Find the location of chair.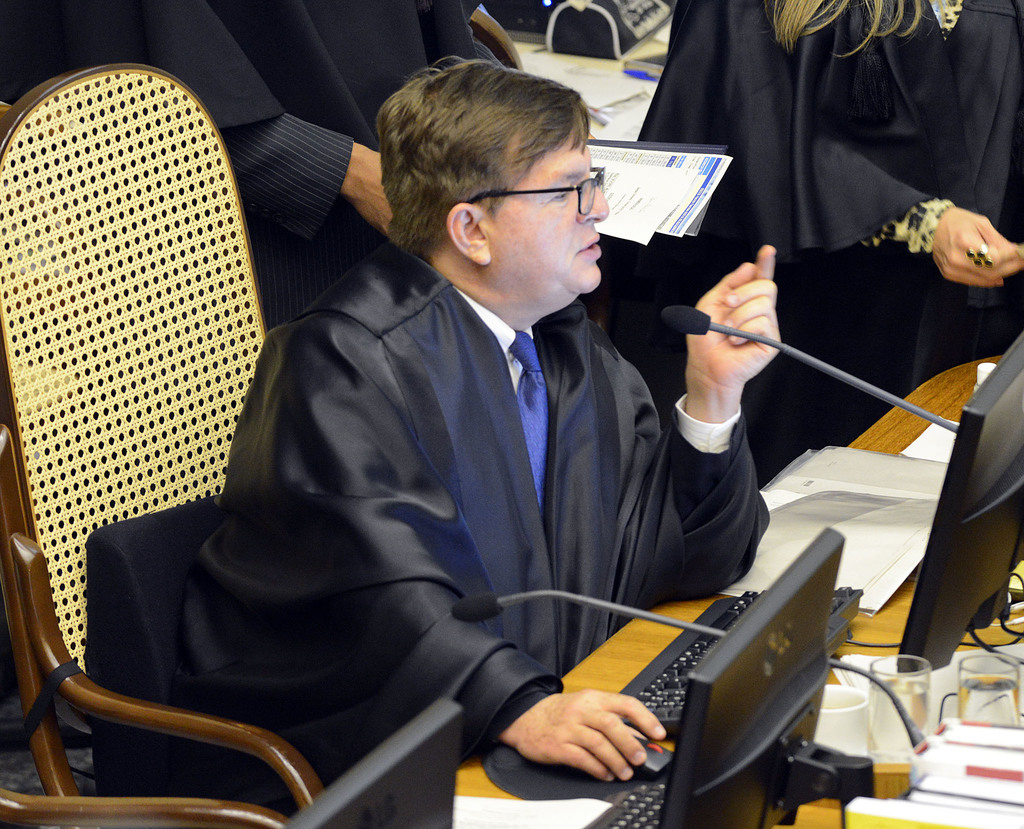
Location: [x1=460, y1=12, x2=527, y2=72].
